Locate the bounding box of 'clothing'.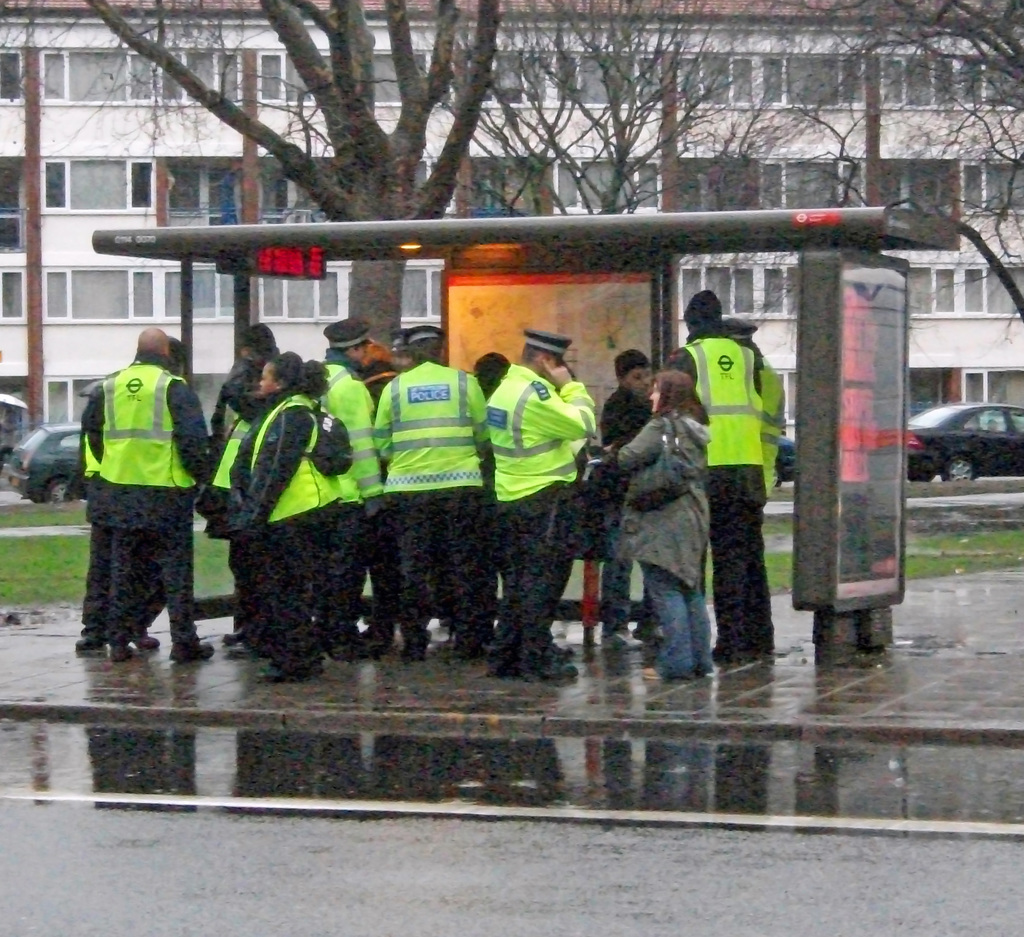
Bounding box: bbox=(680, 336, 775, 658).
